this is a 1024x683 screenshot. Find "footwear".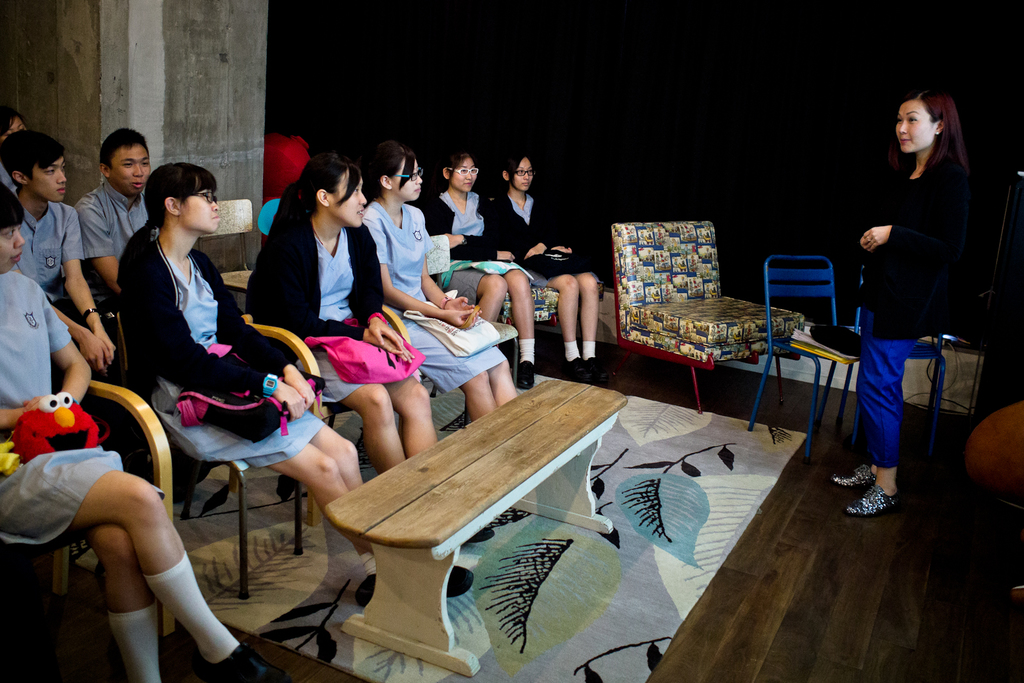
Bounding box: rect(843, 481, 900, 515).
